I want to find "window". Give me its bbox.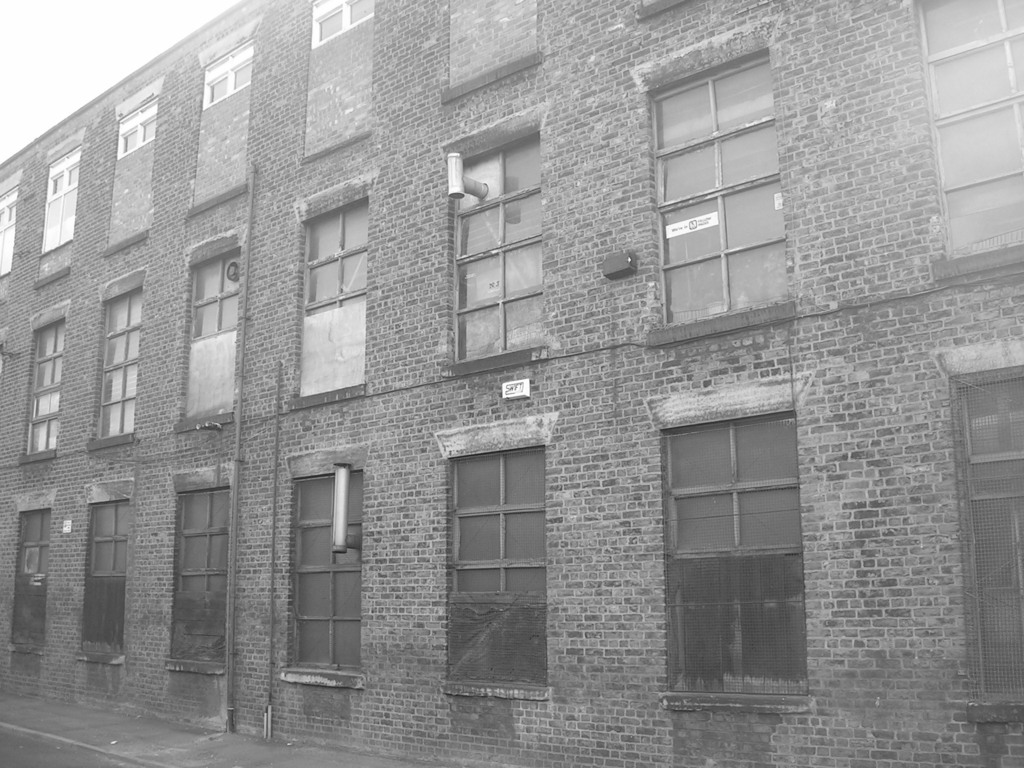
bbox=[35, 125, 87, 283].
